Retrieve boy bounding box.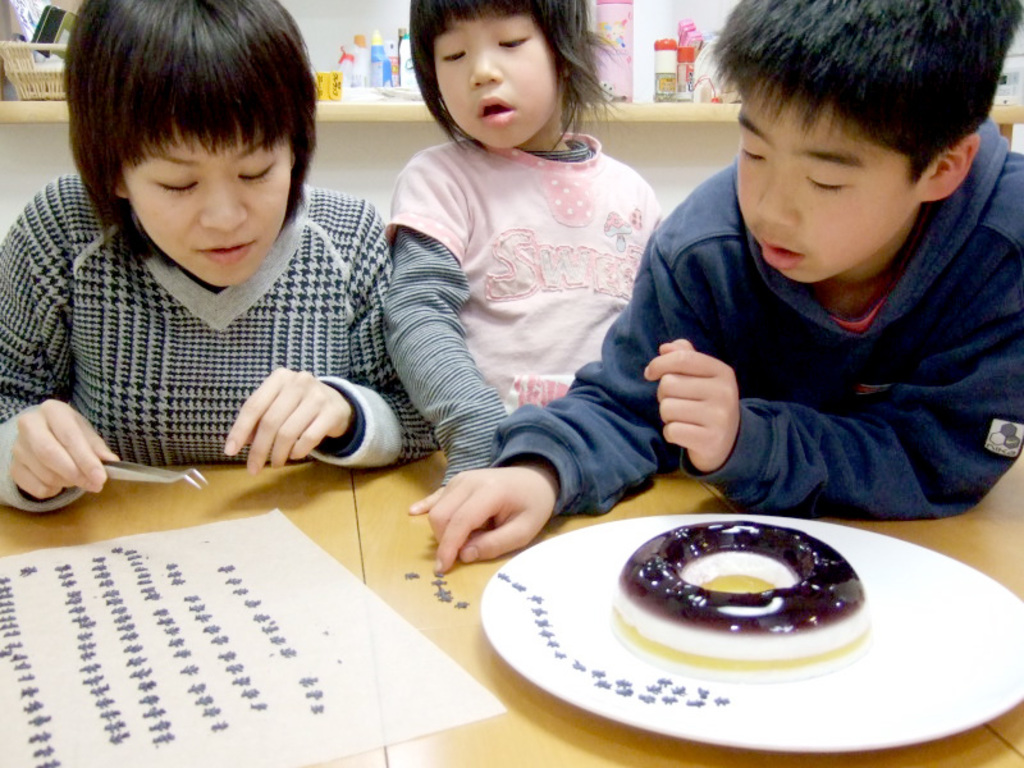
Bounding box: 580 0 1023 530.
